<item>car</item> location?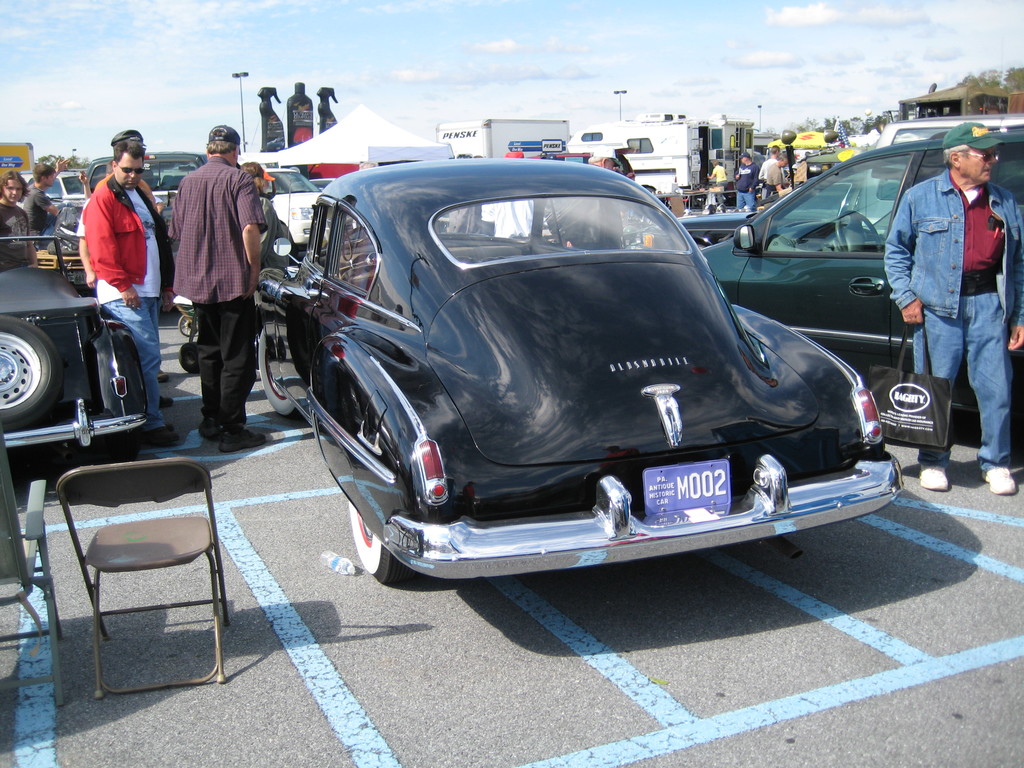
rect(0, 235, 142, 446)
